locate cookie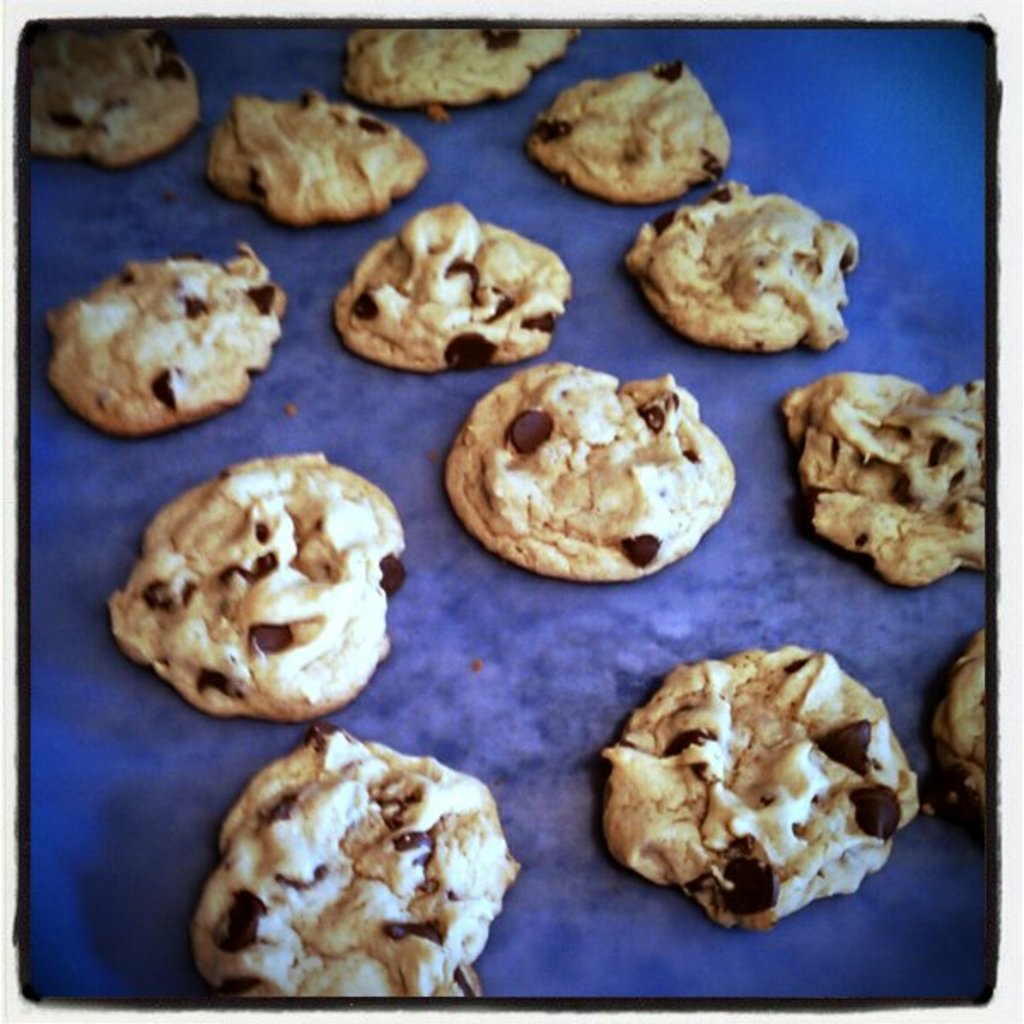
{"left": 602, "top": 637, "right": 925, "bottom": 930}
